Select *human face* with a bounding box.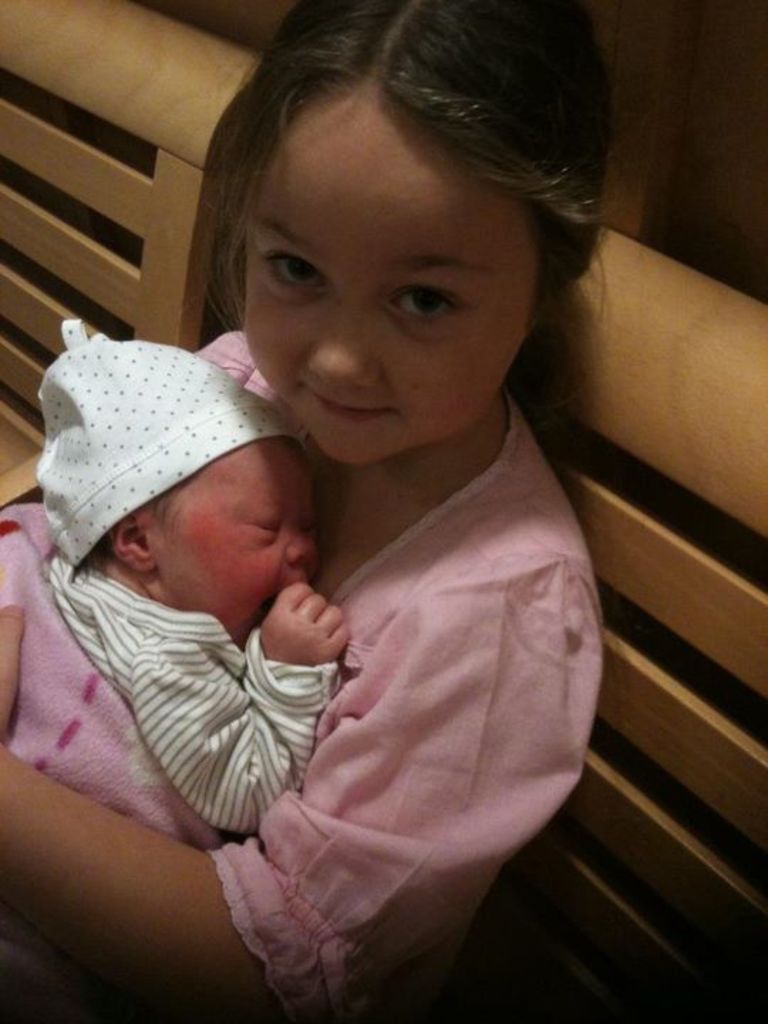
pyautogui.locateOnScreen(155, 442, 320, 631).
